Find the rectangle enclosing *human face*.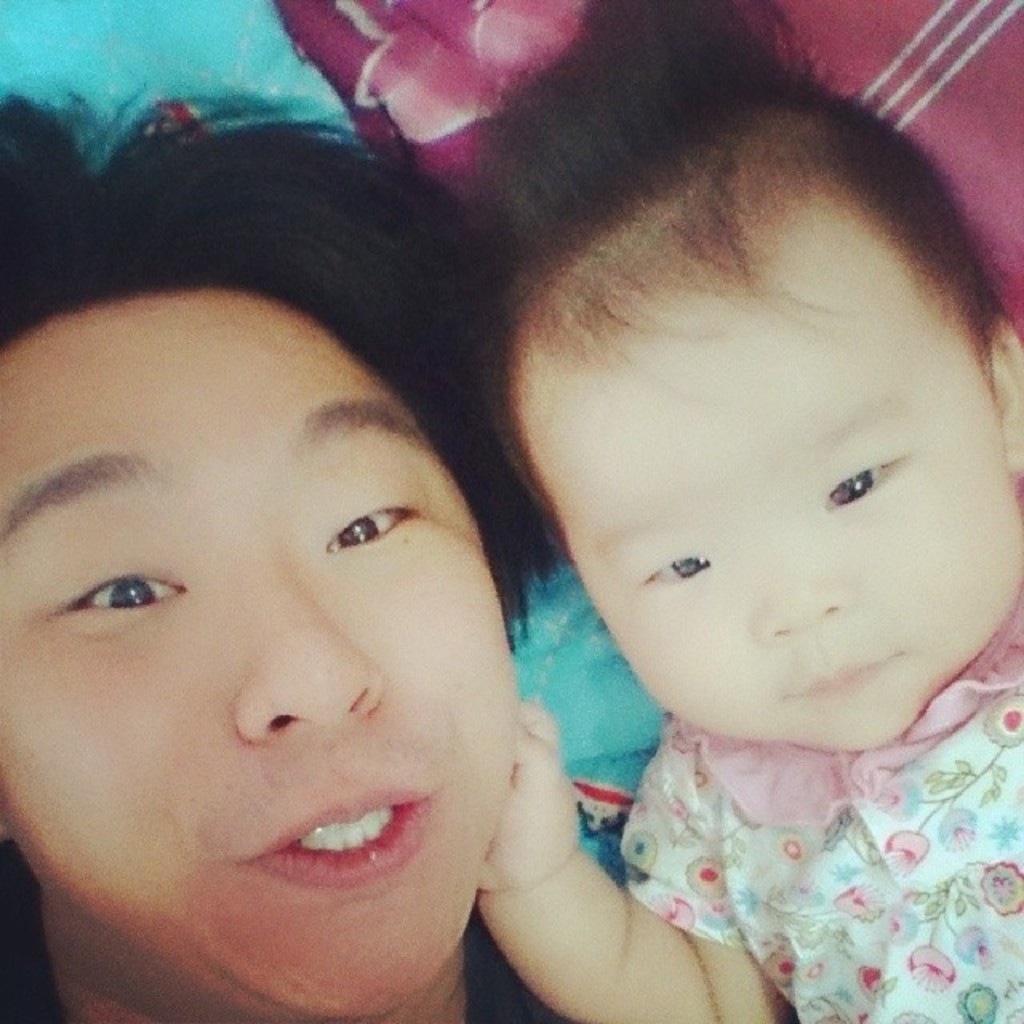
region(496, 197, 1022, 750).
